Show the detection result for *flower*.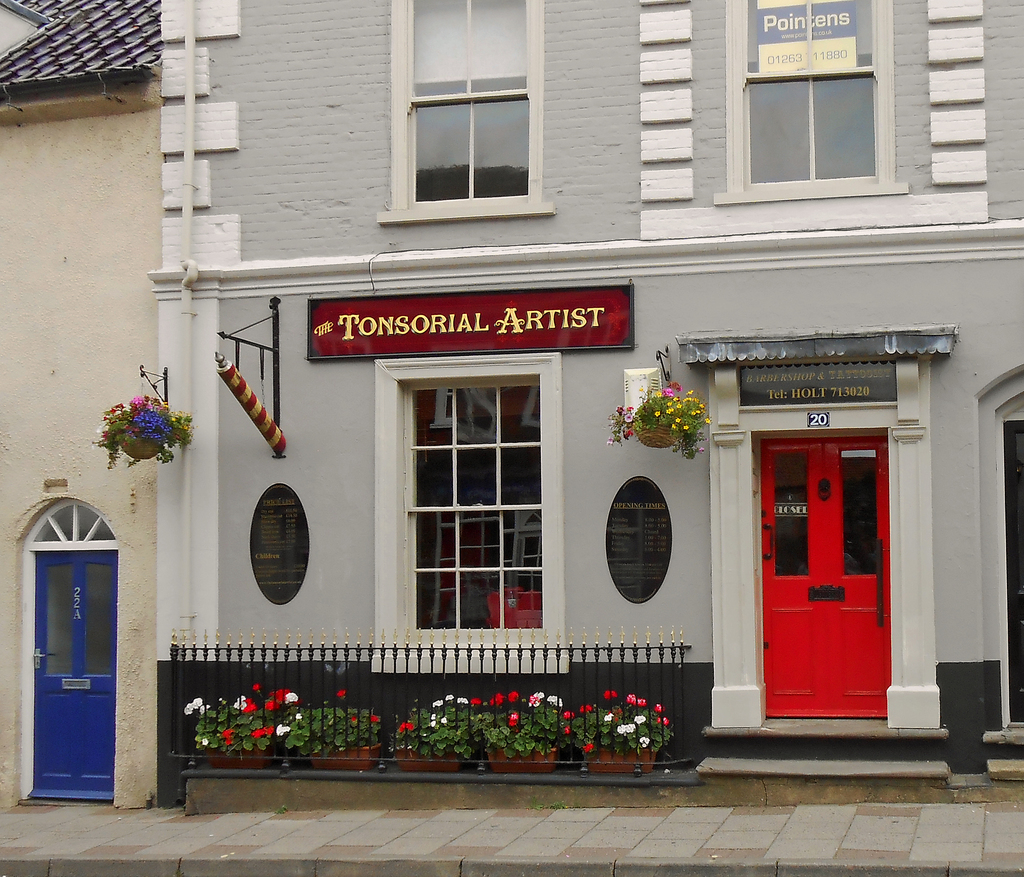
bbox=(440, 716, 447, 722).
